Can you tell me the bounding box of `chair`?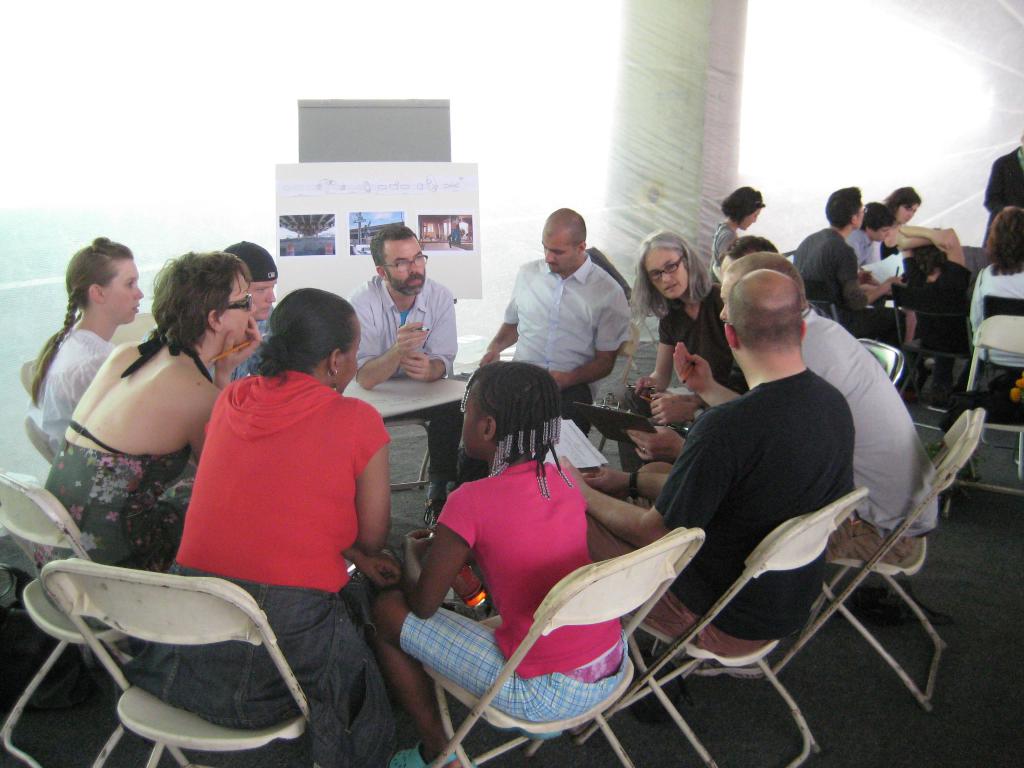
[21, 413, 54, 470].
